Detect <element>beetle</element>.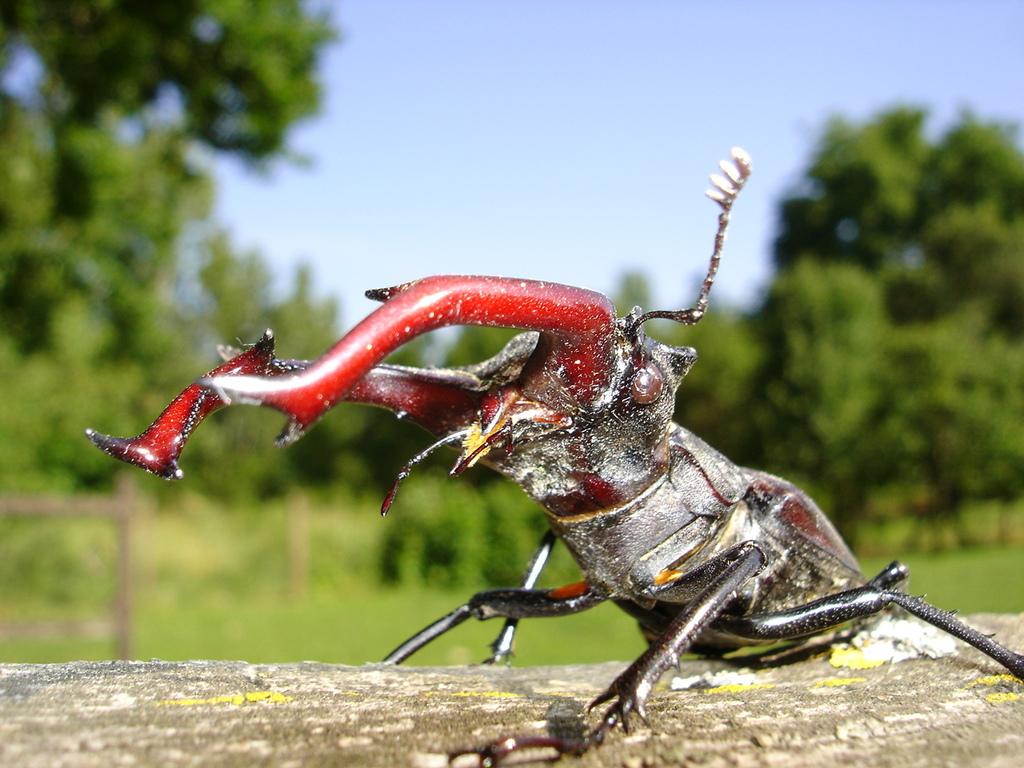
Detected at 182,179,1022,738.
